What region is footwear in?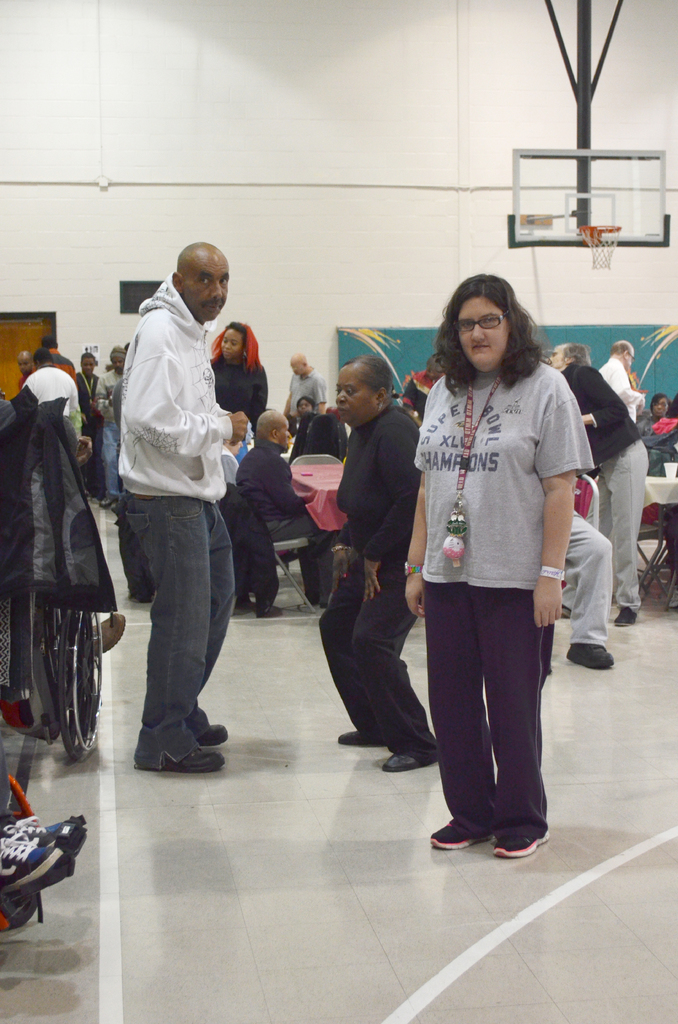
bbox=[231, 593, 247, 622].
